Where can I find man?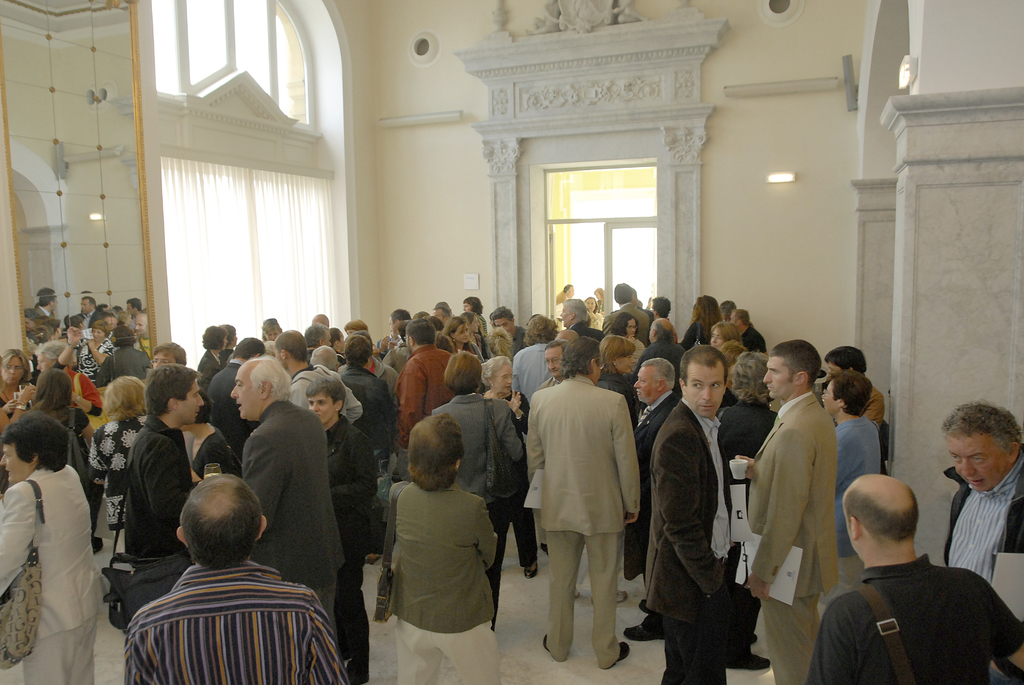
You can find it at 74 296 100 327.
